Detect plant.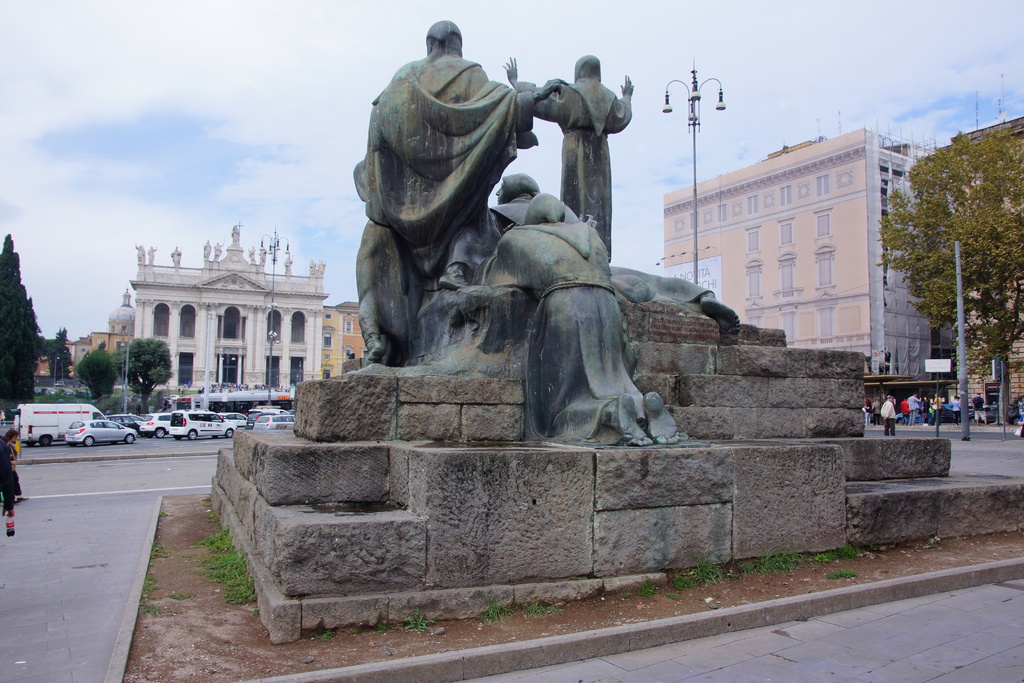
Detected at [x1=516, y1=598, x2=563, y2=614].
